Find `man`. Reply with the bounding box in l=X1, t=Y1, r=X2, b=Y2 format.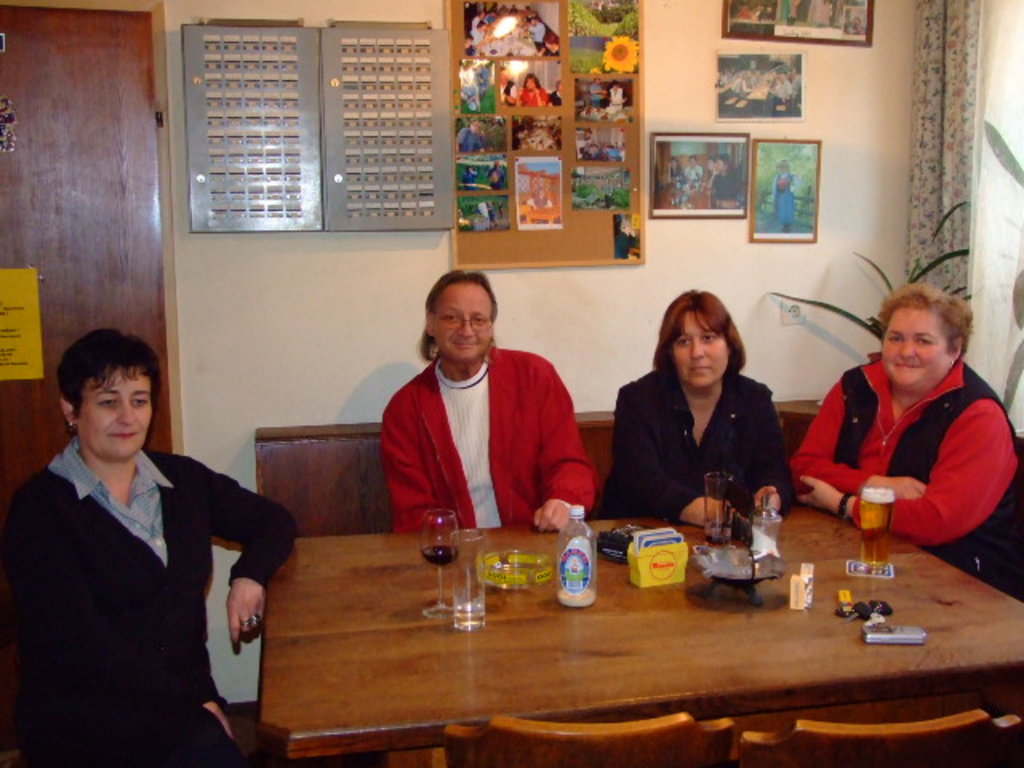
l=378, t=270, r=605, b=542.
